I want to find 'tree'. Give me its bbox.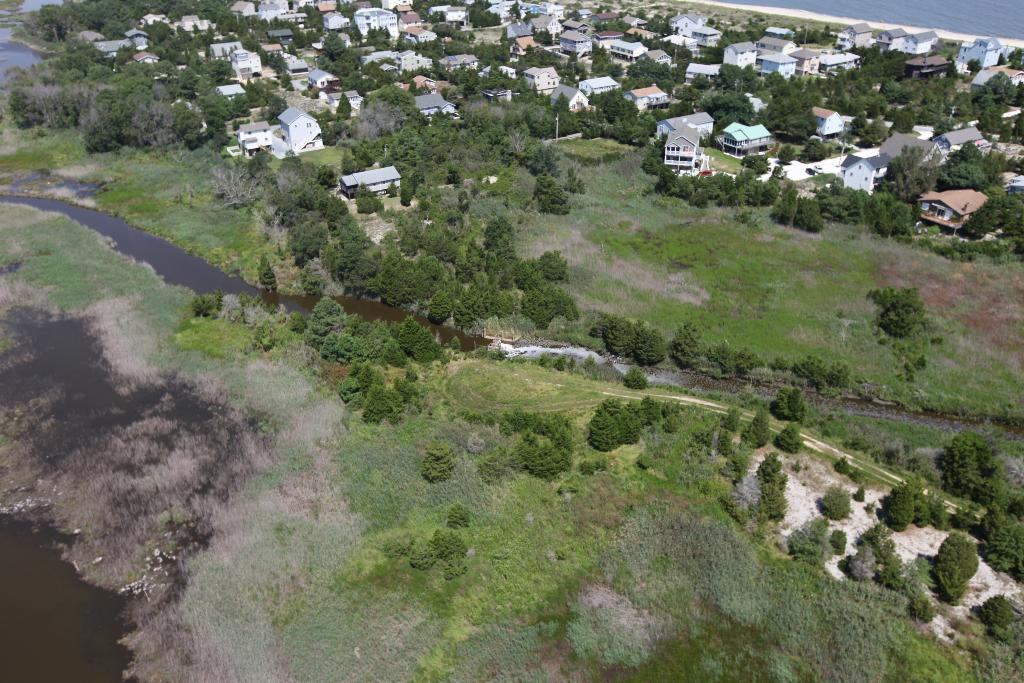
815:482:852:520.
